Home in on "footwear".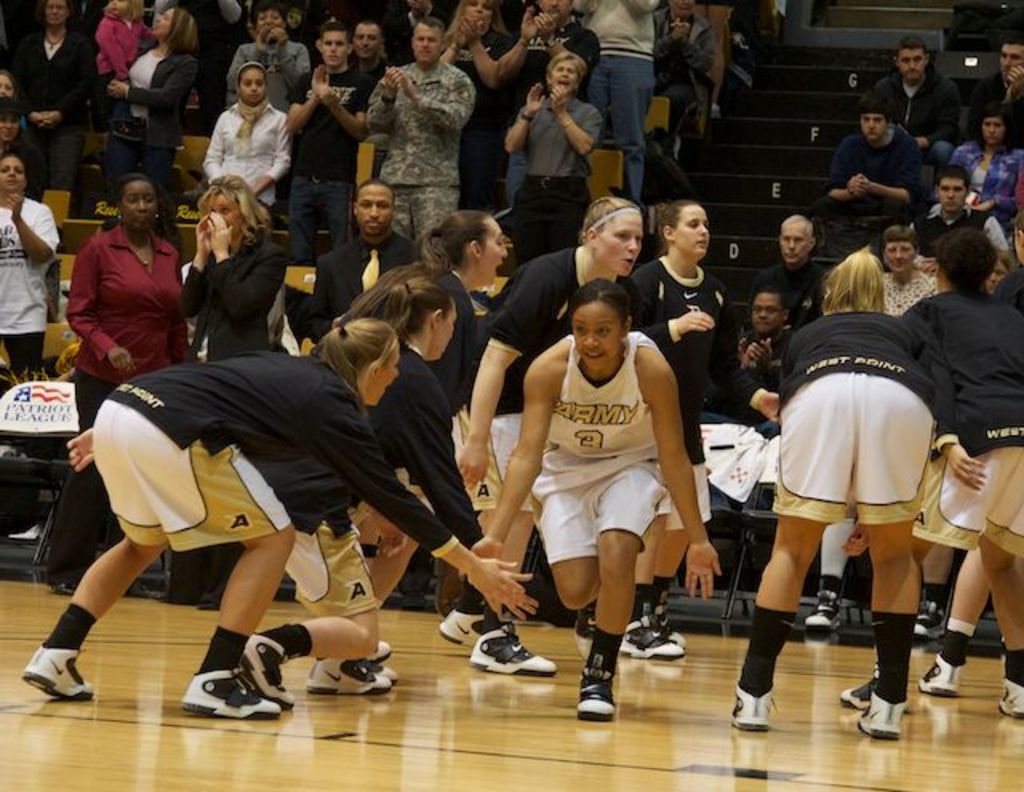
Homed in at box=[912, 587, 949, 642].
